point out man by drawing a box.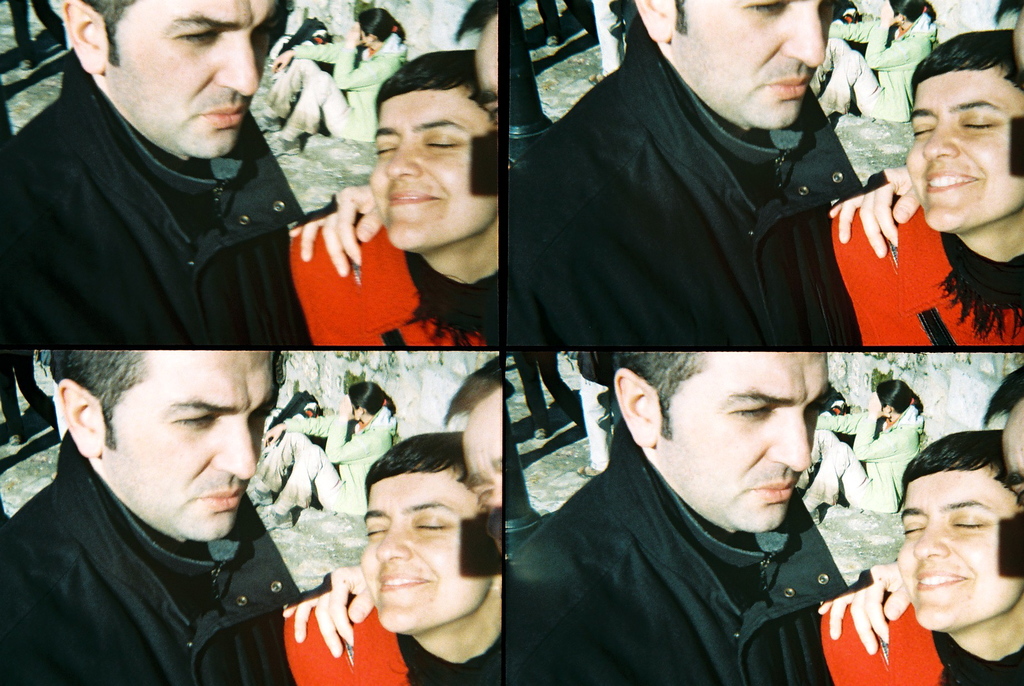
x1=281, y1=354, x2=504, y2=656.
